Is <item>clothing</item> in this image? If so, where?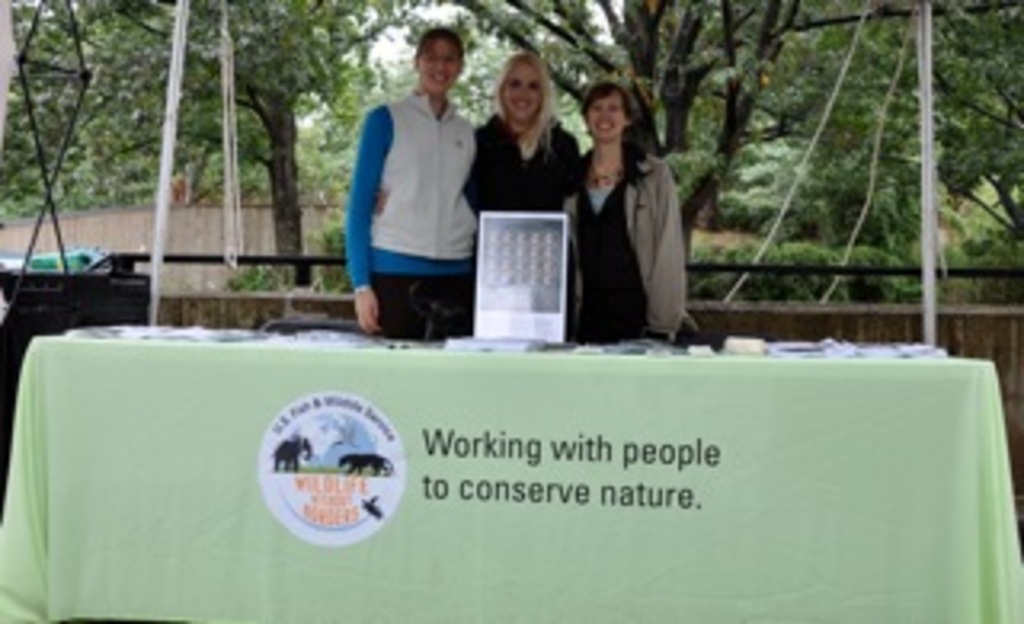
Yes, at pyautogui.locateOnScreen(458, 106, 589, 234).
